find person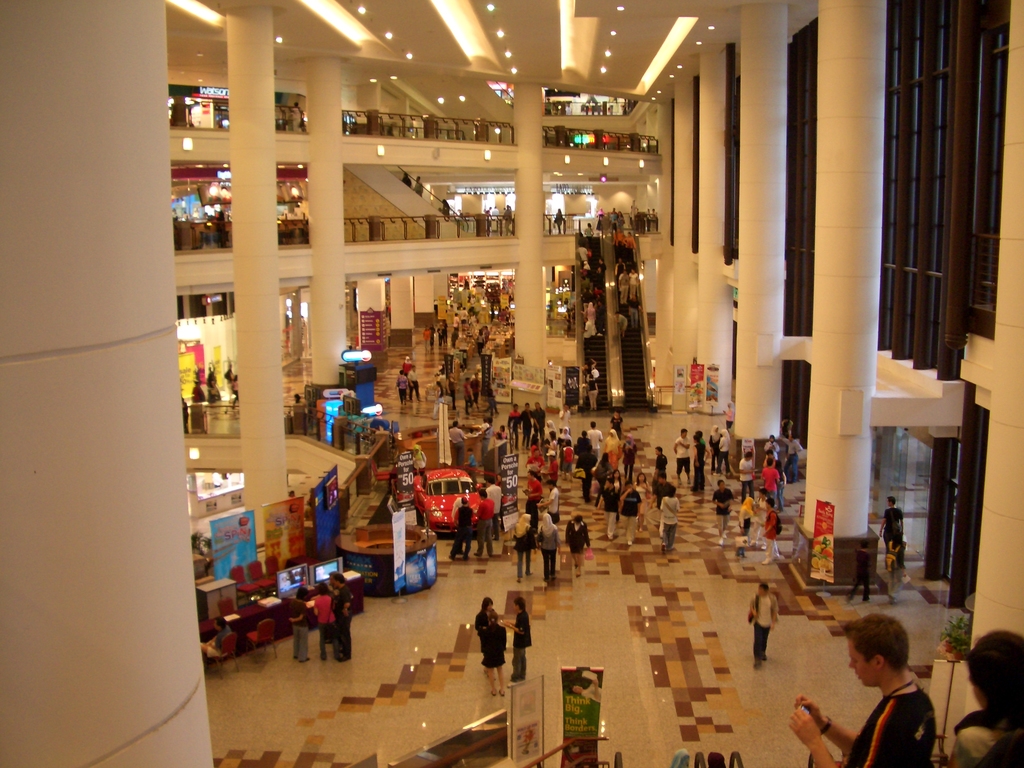
<region>287, 586, 309, 664</region>
